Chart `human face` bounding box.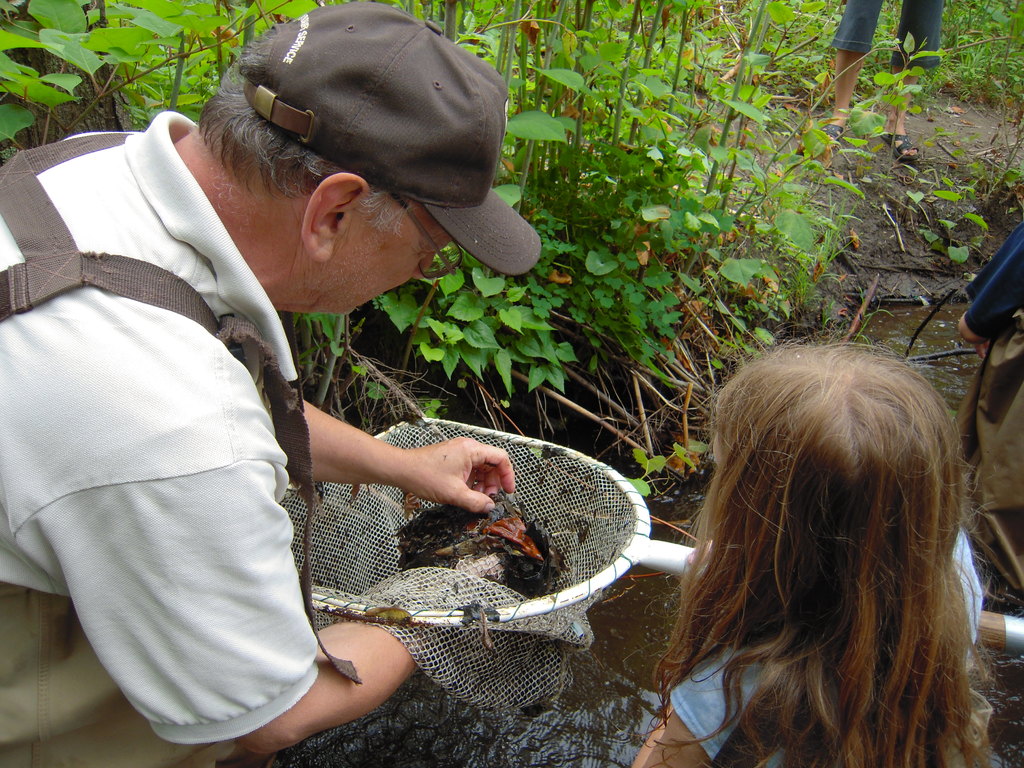
Charted: [left=305, top=192, right=454, bottom=322].
